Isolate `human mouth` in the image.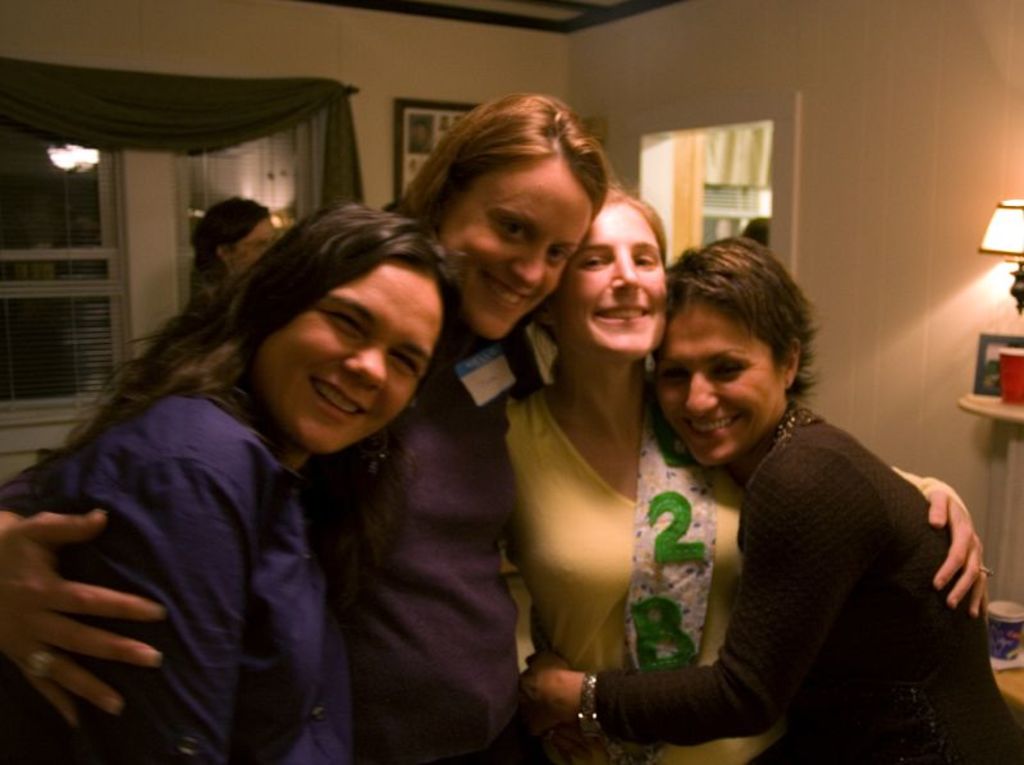
Isolated region: select_region(684, 413, 741, 443).
